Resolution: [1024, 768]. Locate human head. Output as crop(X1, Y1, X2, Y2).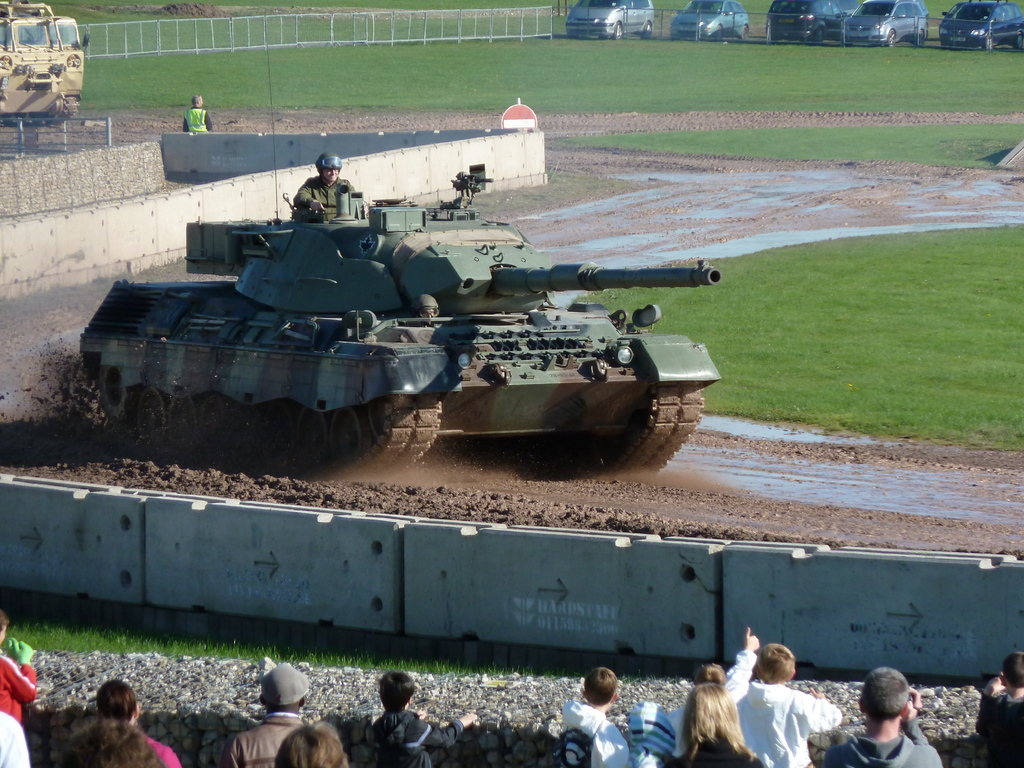
crop(628, 703, 670, 742).
